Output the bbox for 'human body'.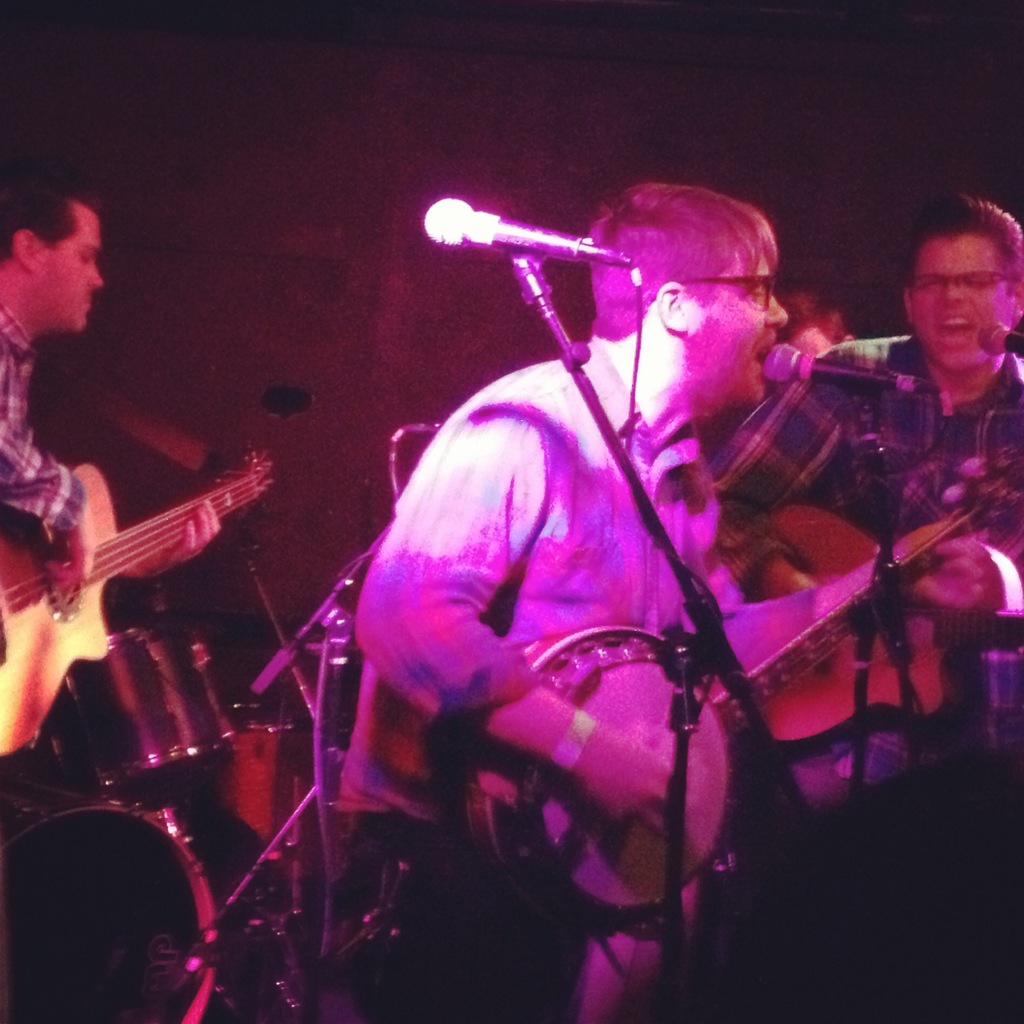
[left=0, top=191, right=103, bottom=607].
